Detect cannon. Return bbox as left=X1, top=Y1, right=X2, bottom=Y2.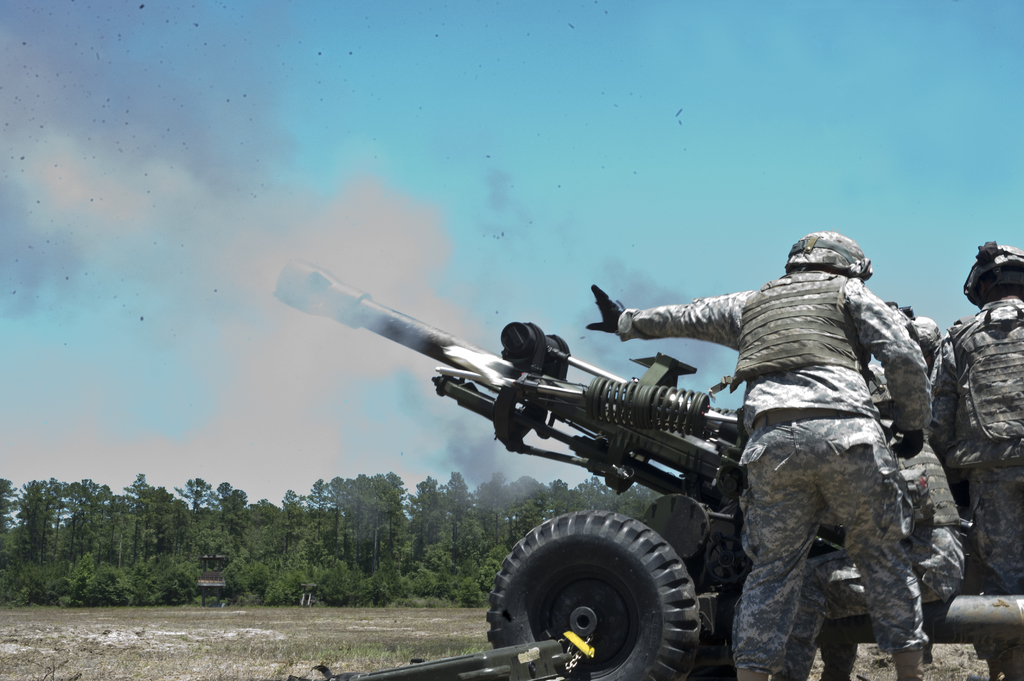
left=266, top=248, right=1023, bottom=680.
